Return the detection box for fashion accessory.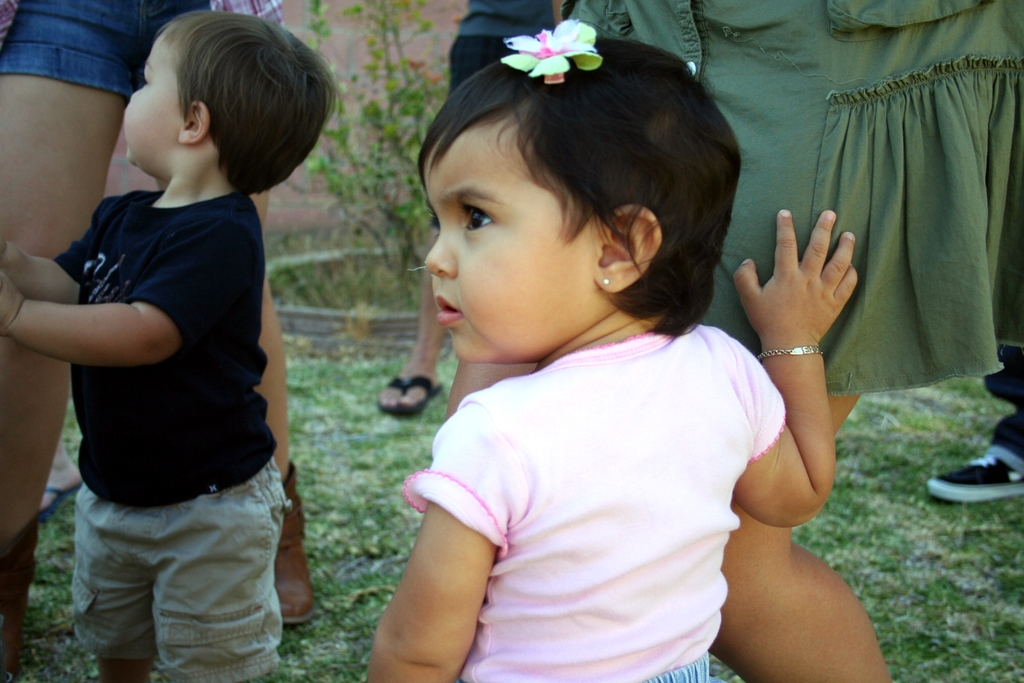
BBox(755, 346, 825, 361).
